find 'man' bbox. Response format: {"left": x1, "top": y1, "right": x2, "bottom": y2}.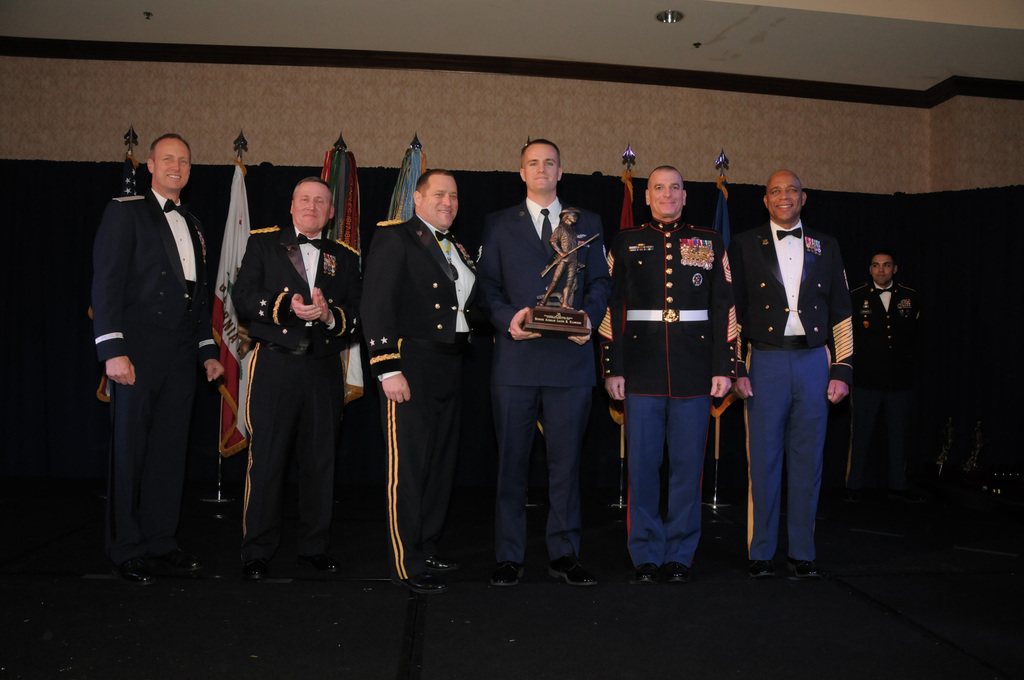
{"left": 847, "top": 255, "right": 941, "bottom": 540}.
